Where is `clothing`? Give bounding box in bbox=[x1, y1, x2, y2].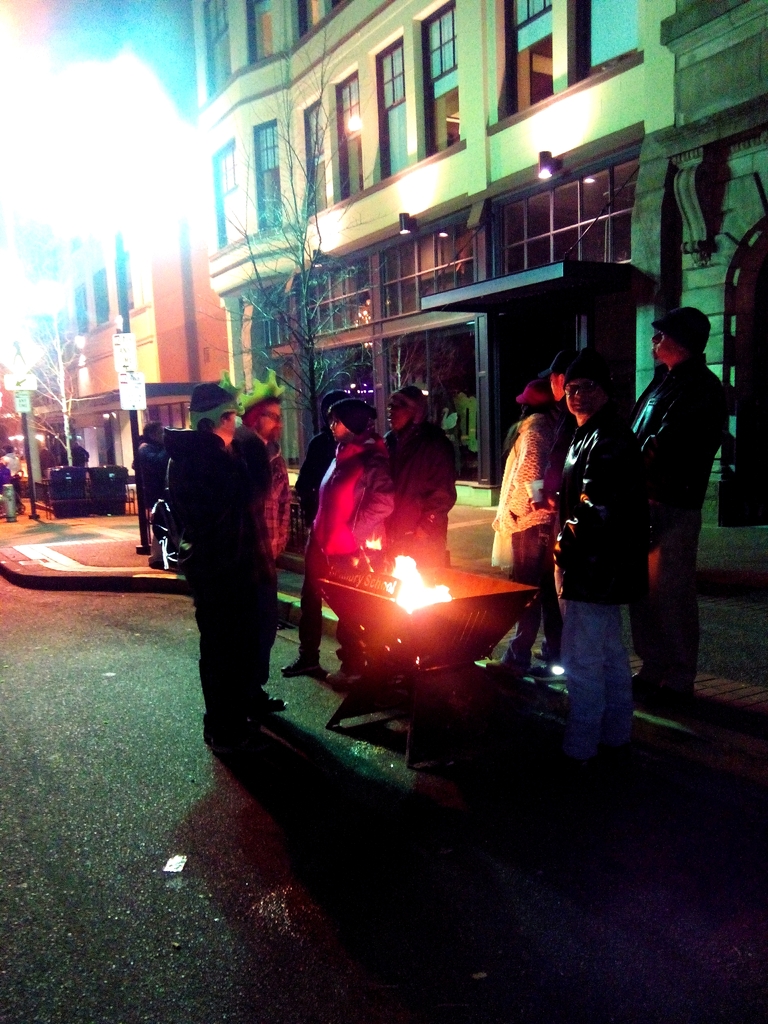
bbox=[634, 355, 726, 685].
